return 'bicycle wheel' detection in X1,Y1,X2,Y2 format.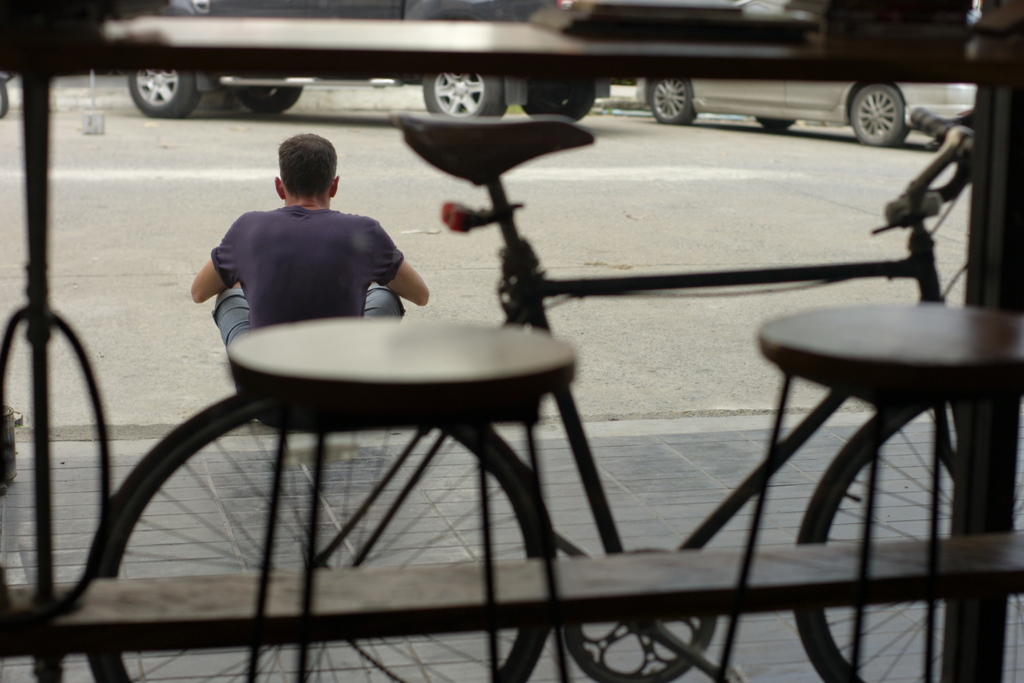
791,402,1023,682.
